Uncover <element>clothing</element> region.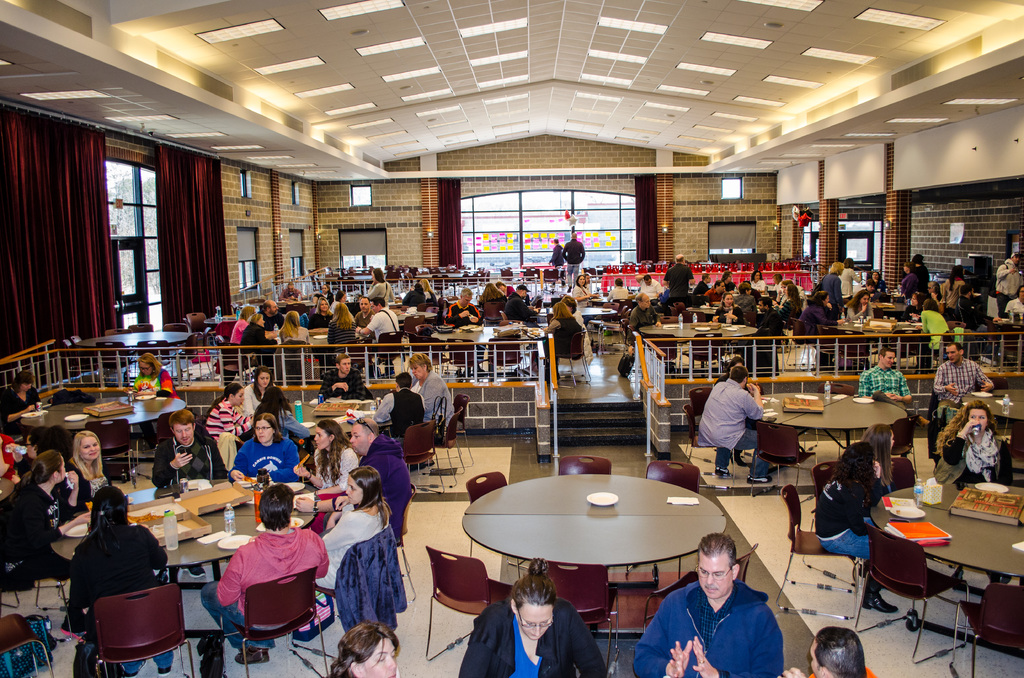
Uncovered: 206/522/321/652.
